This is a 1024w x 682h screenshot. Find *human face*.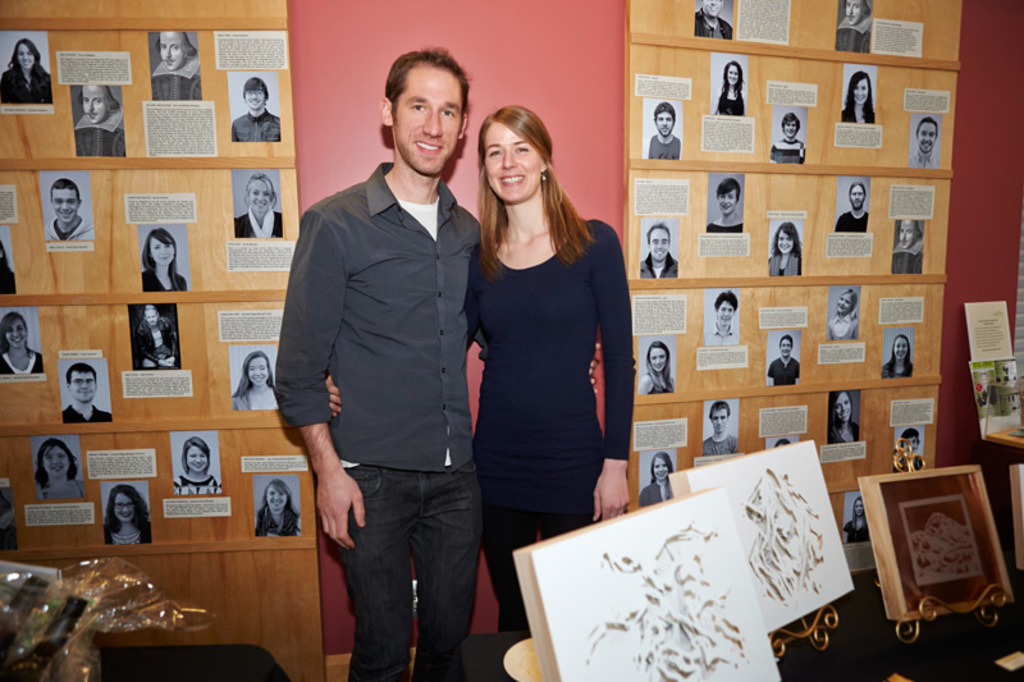
Bounding box: x1=918, y1=123, x2=945, y2=150.
